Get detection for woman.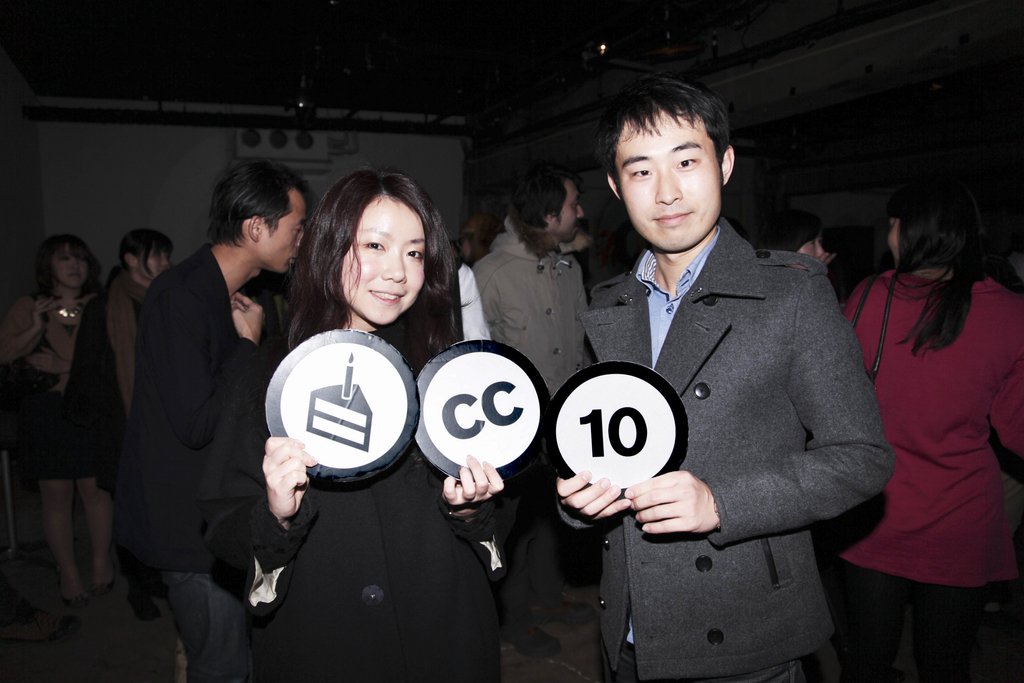
Detection: x1=230, y1=167, x2=511, y2=682.
